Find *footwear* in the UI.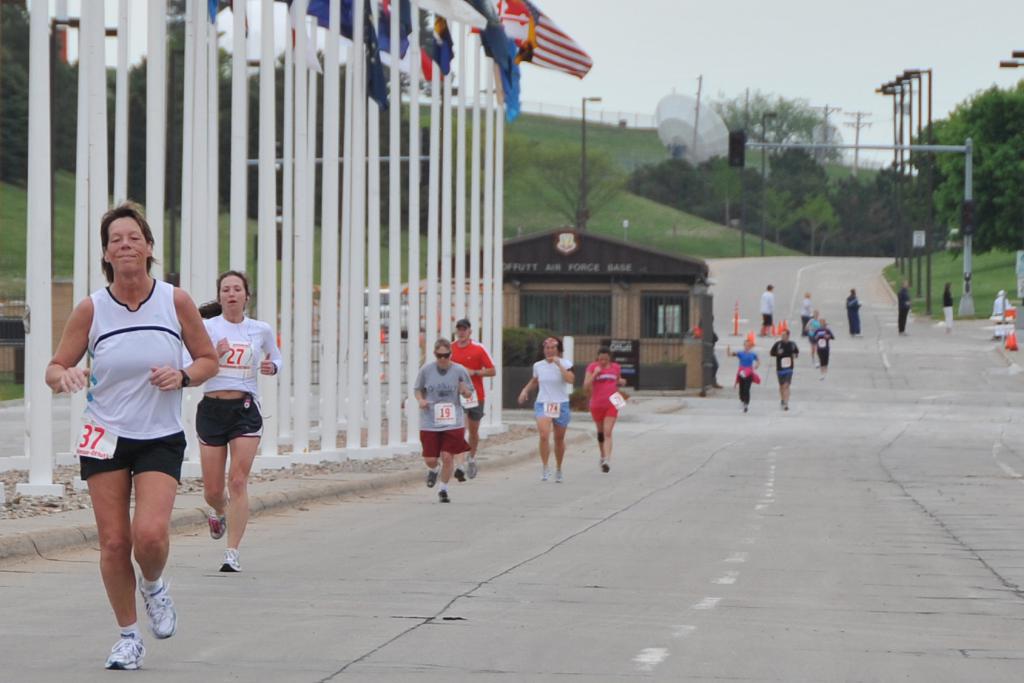
UI element at <box>553,468,565,481</box>.
